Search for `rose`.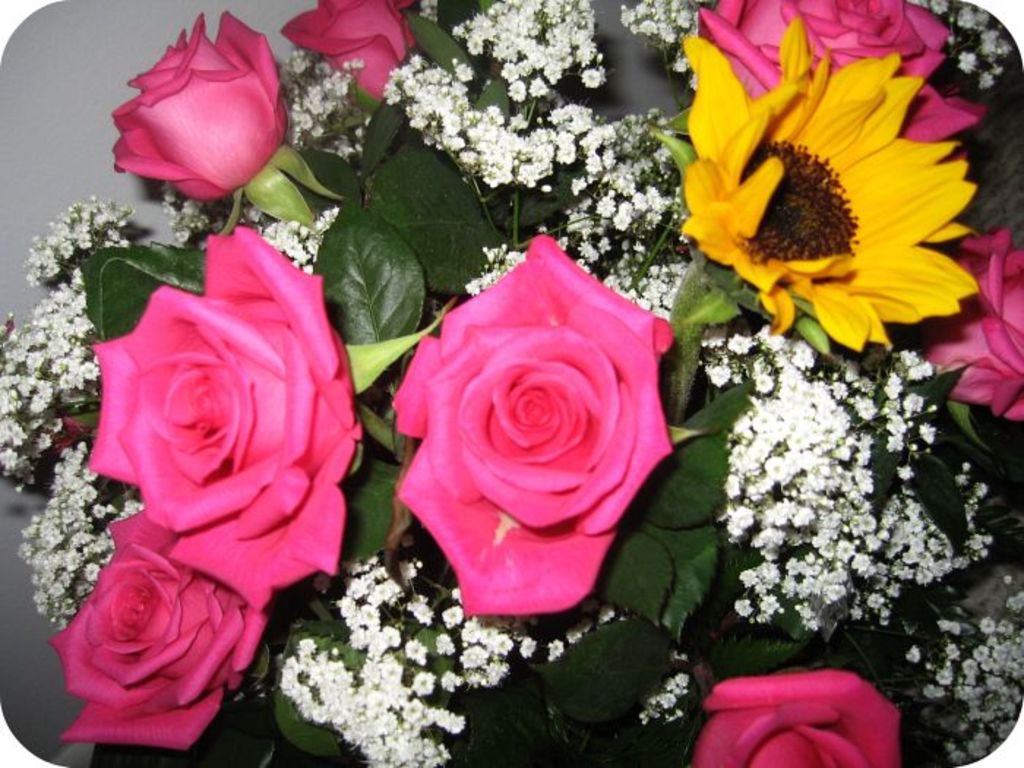
Found at (692, 669, 906, 767).
